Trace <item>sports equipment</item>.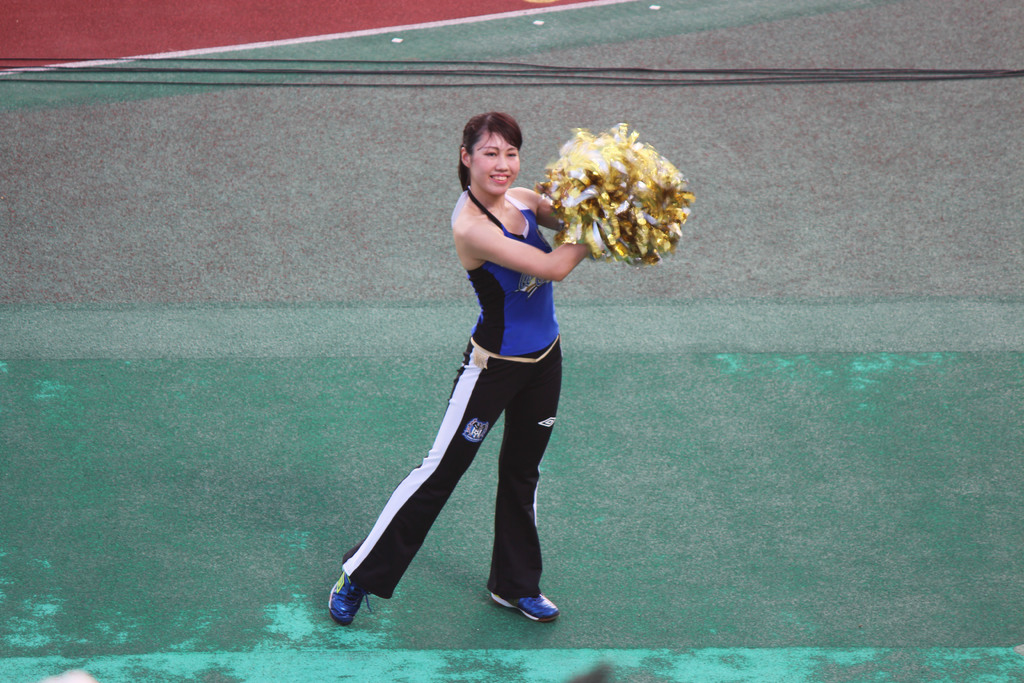
Traced to bbox=(340, 562, 373, 624).
